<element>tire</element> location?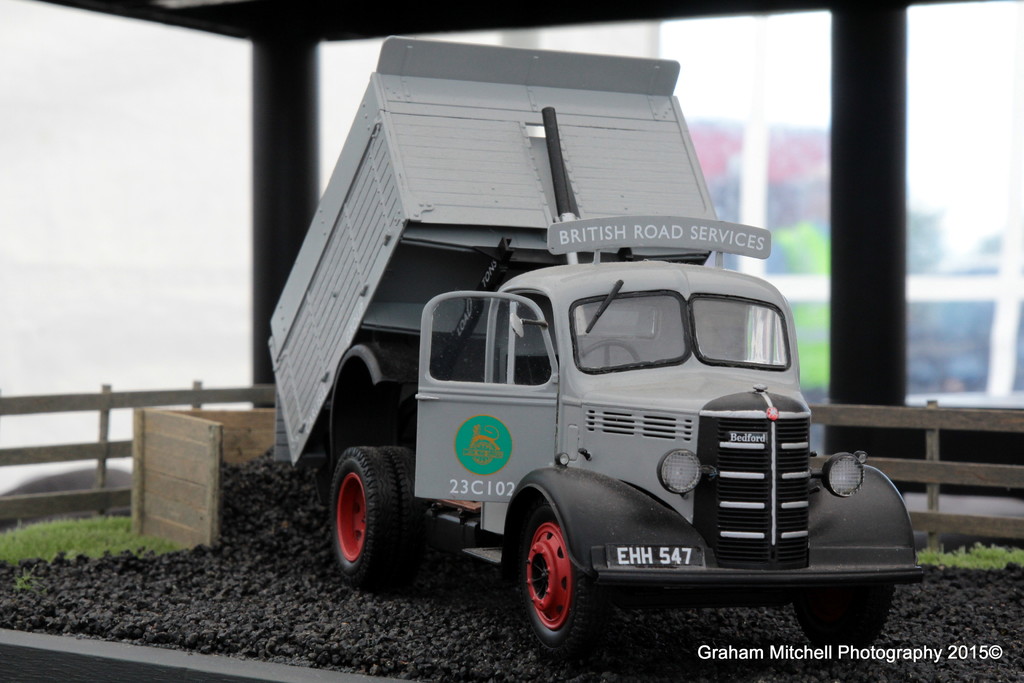
334, 446, 399, 582
